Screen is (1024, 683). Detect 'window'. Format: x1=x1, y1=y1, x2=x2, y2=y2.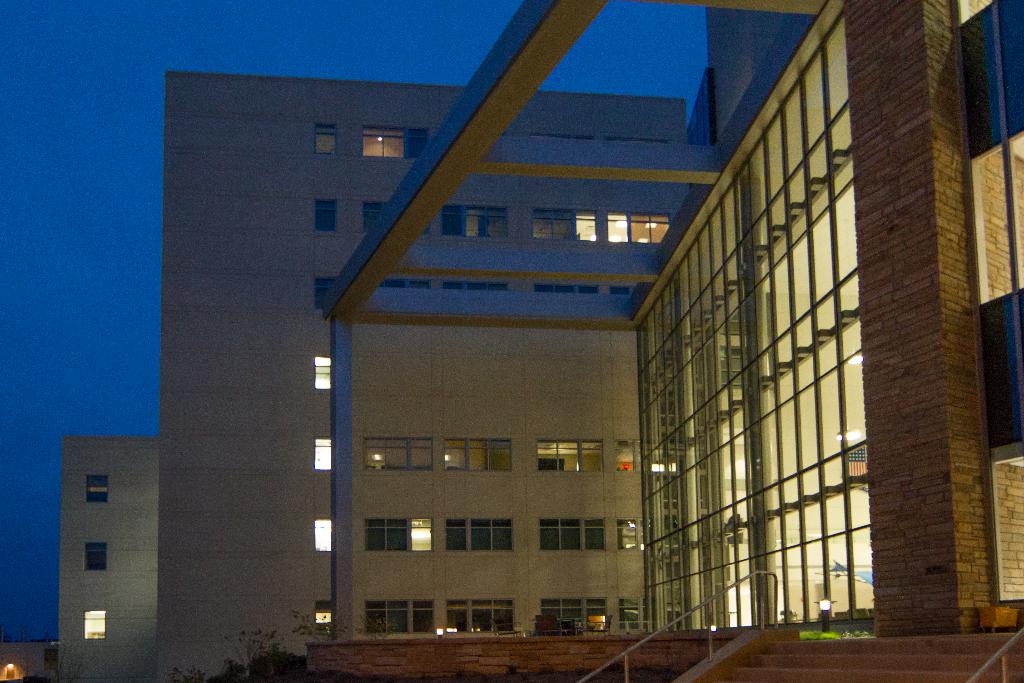
x1=531, y1=509, x2=614, y2=559.
